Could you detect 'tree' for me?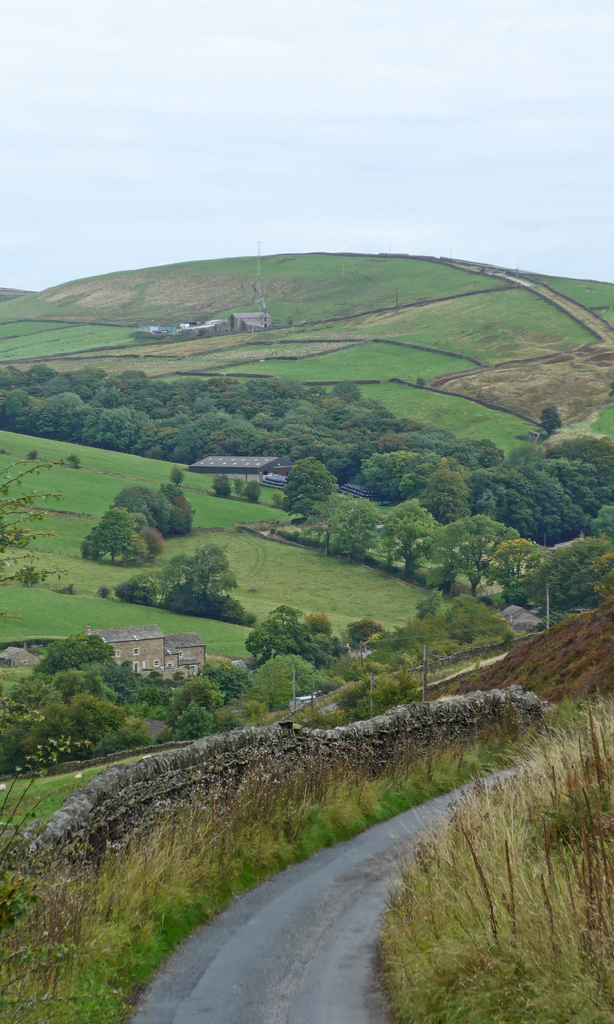
Detection result: rect(0, 686, 74, 791).
